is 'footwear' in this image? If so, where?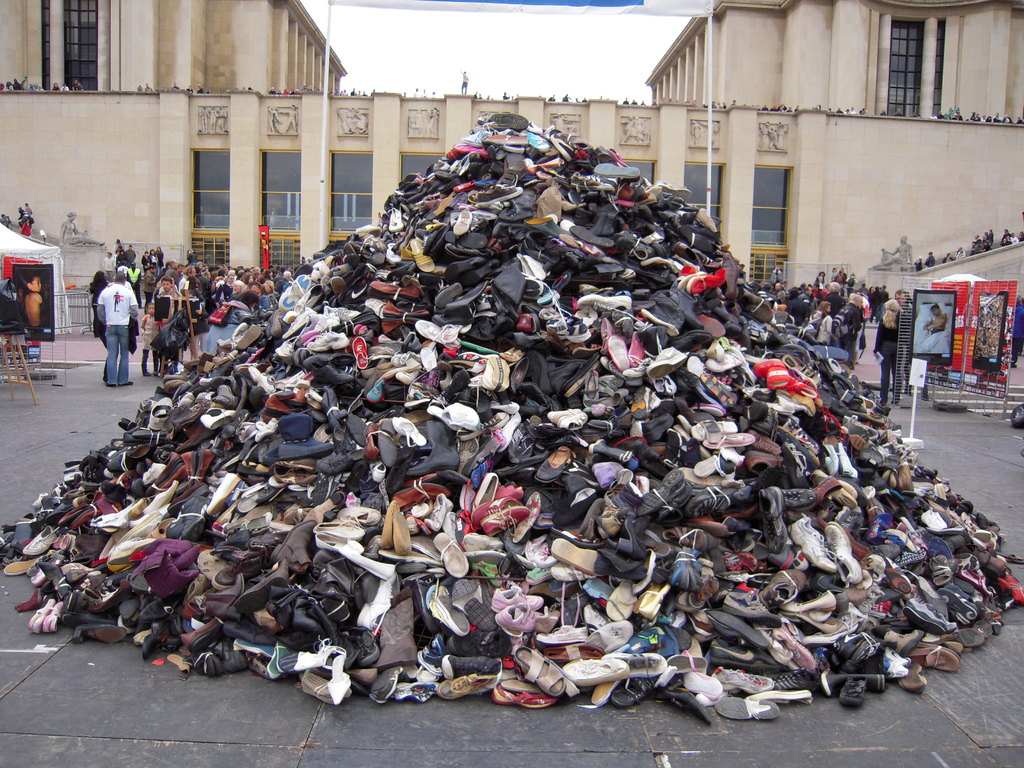
Yes, at bbox=(118, 383, 132, 387).
